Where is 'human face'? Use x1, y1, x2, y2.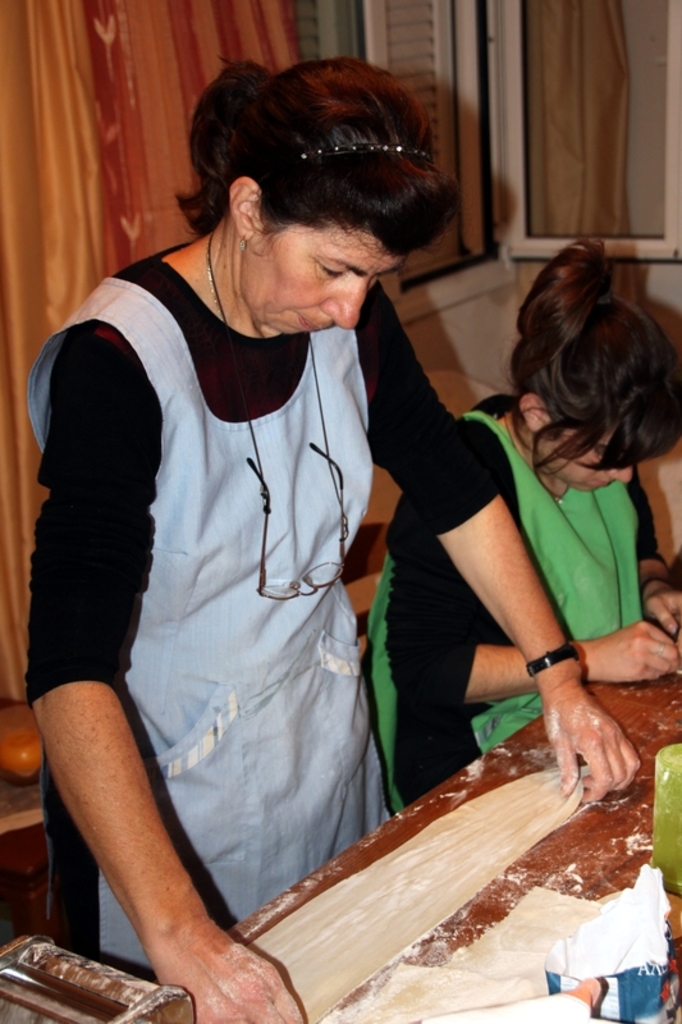
246, 259, 403, 333.
